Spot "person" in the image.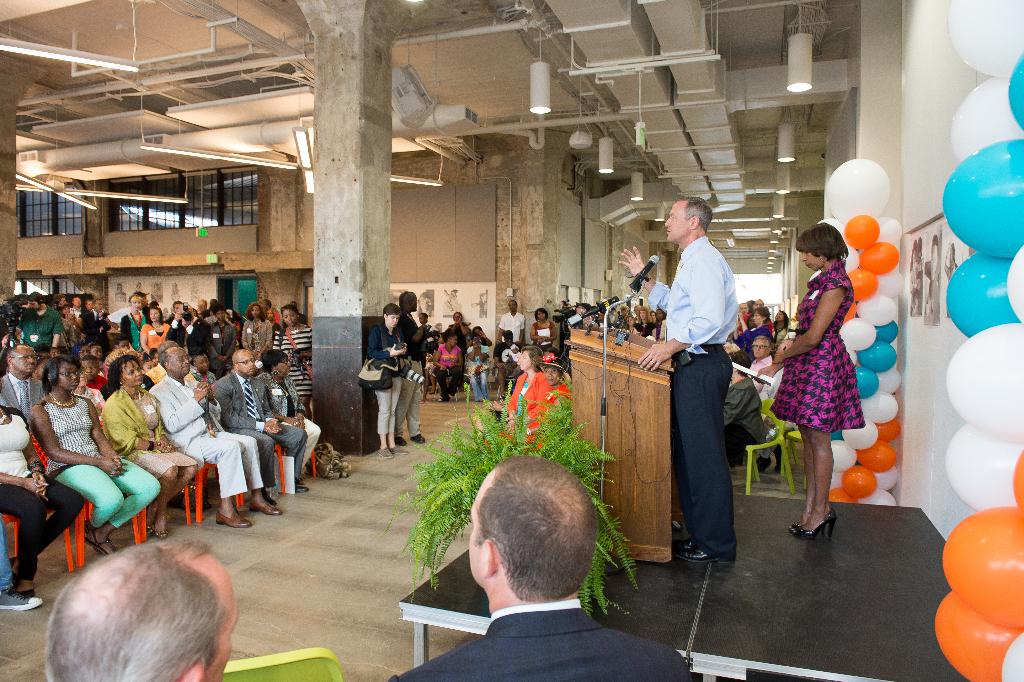
"person" found at bbox=(369, 307, 412, 456).
